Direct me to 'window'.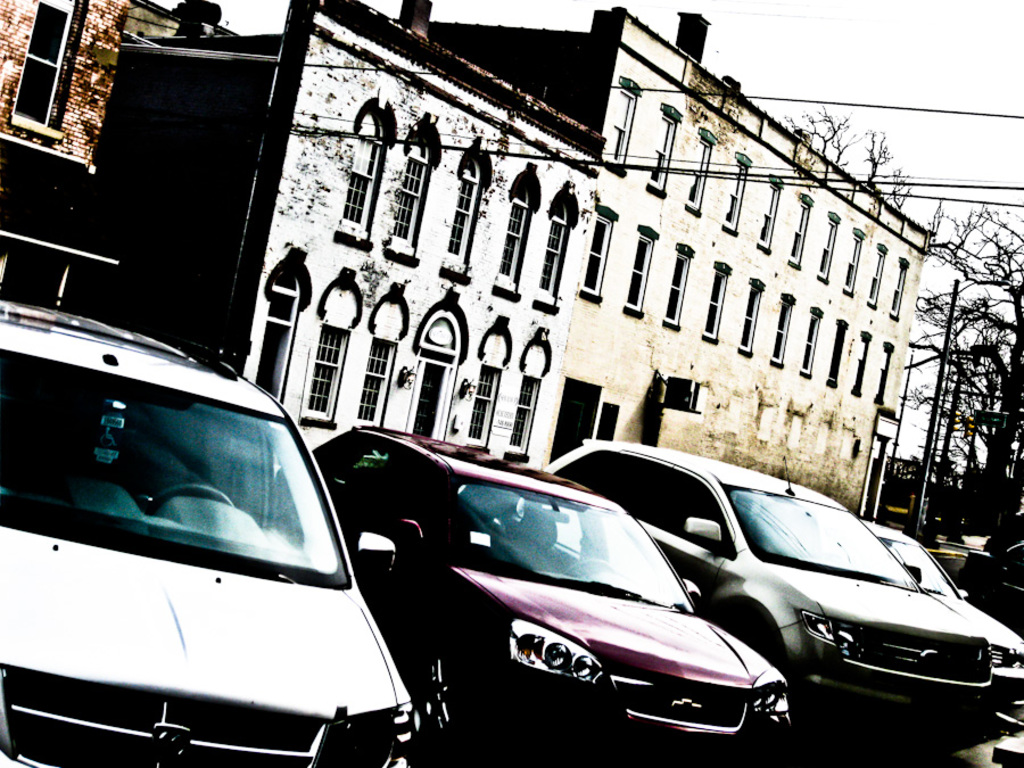
Direction: <box>724,162,750,230</box>.
